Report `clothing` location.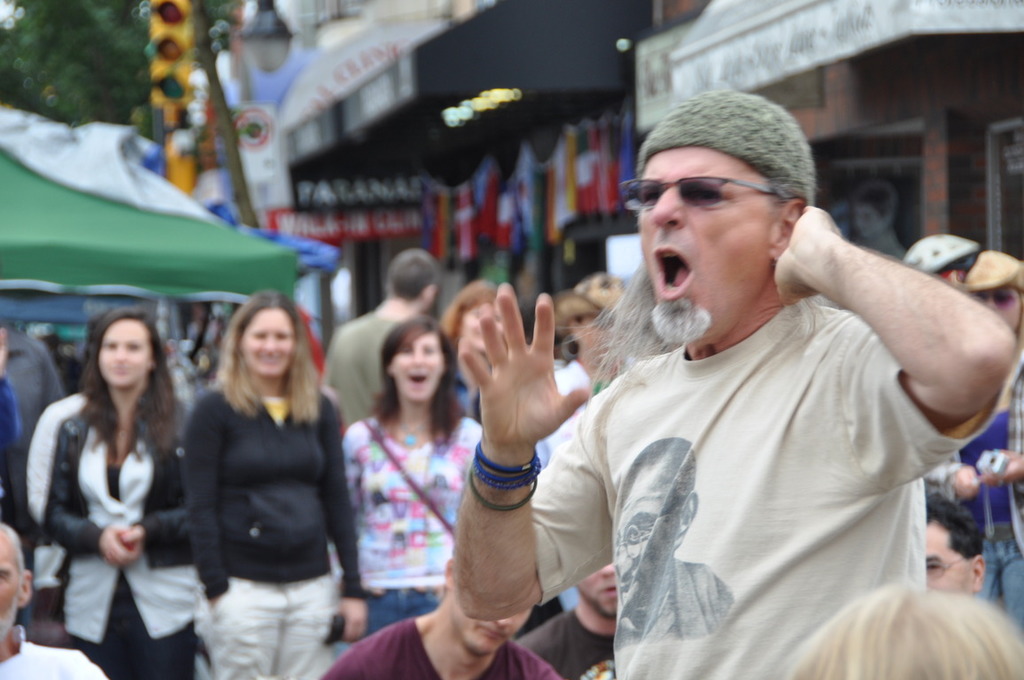
Report: [26,388,90,527].
